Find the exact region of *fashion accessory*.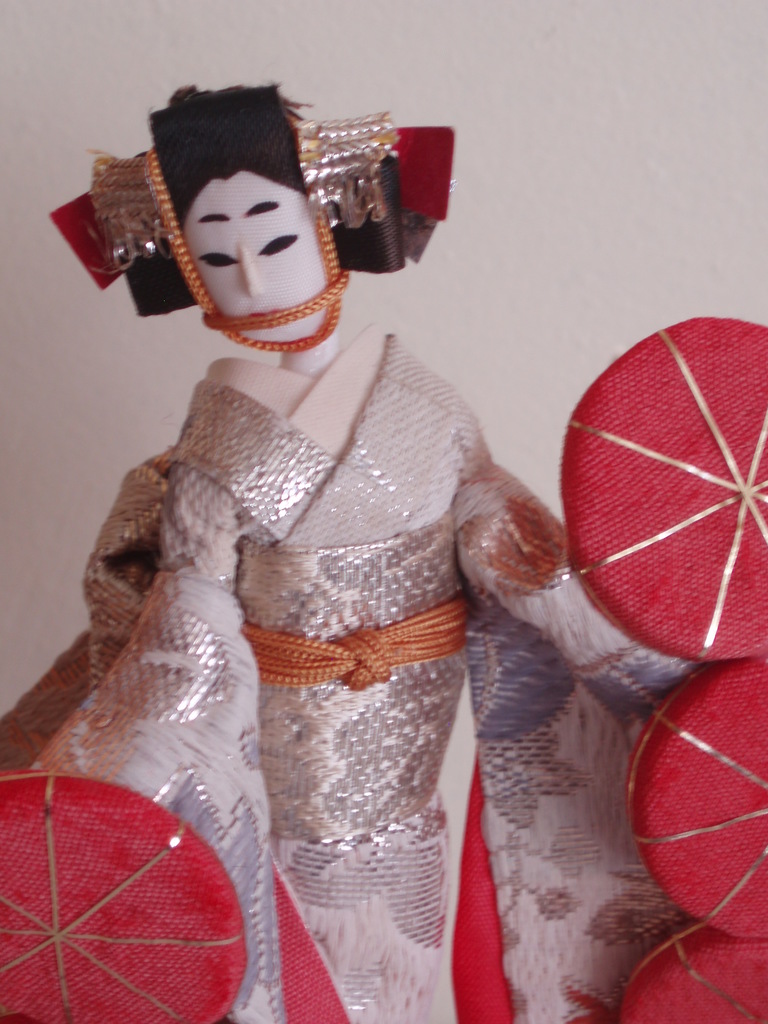
Exact region: (46,80,457,356).
